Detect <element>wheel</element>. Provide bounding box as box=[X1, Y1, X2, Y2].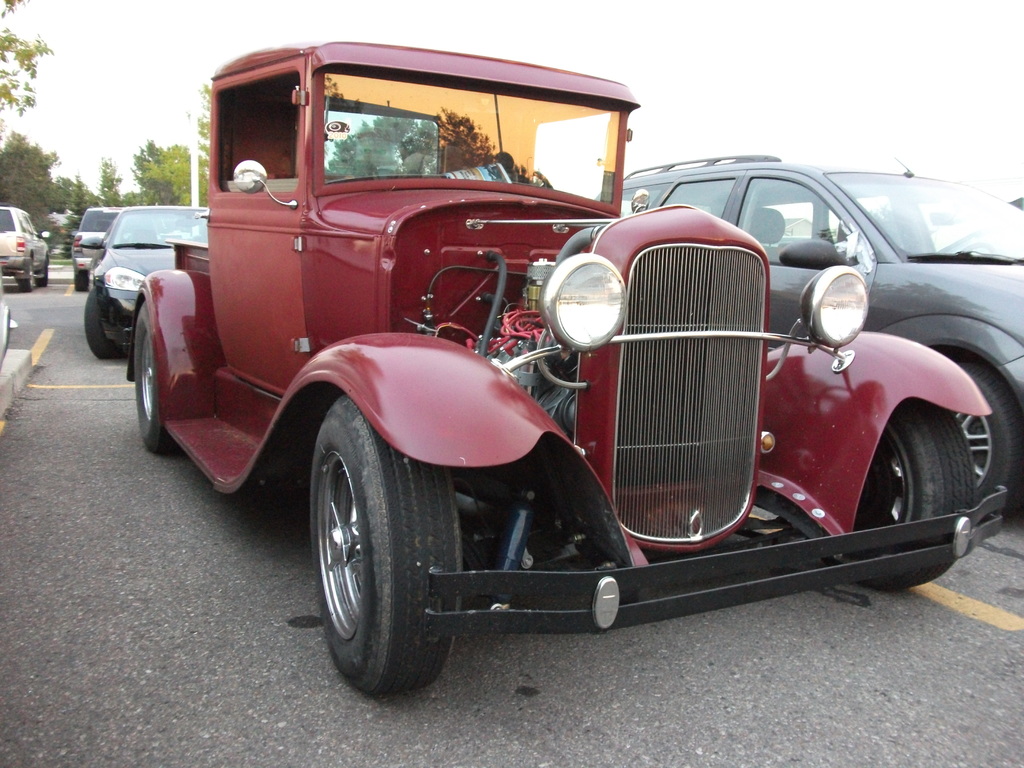
box=[844, 395, 976, 588].
